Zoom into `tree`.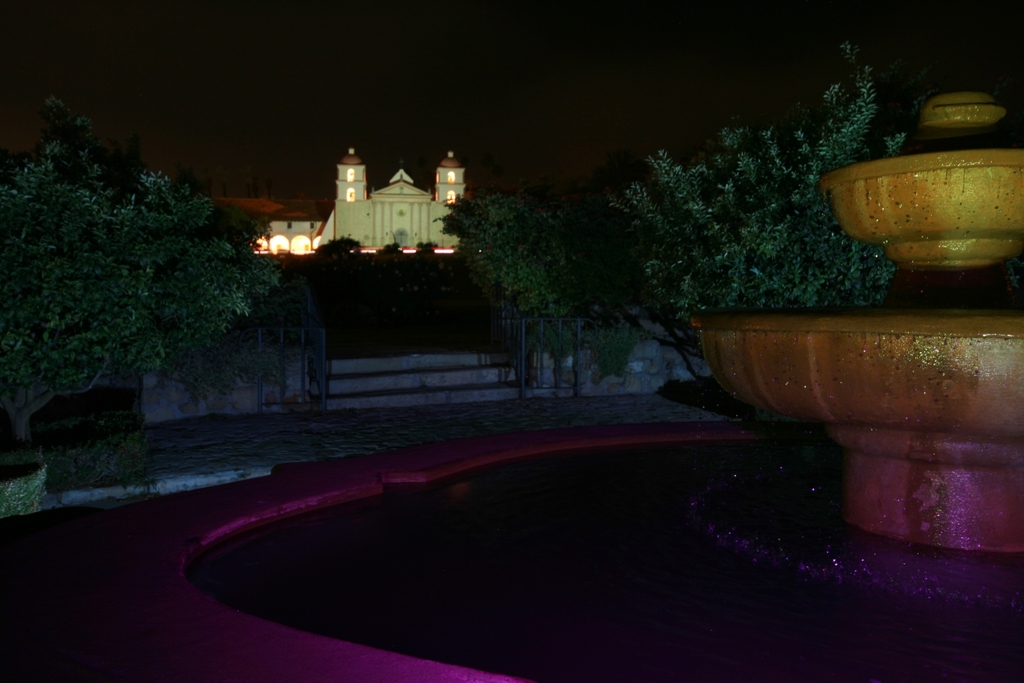
Zoom target: Rect(610, 27, 903, 372).
